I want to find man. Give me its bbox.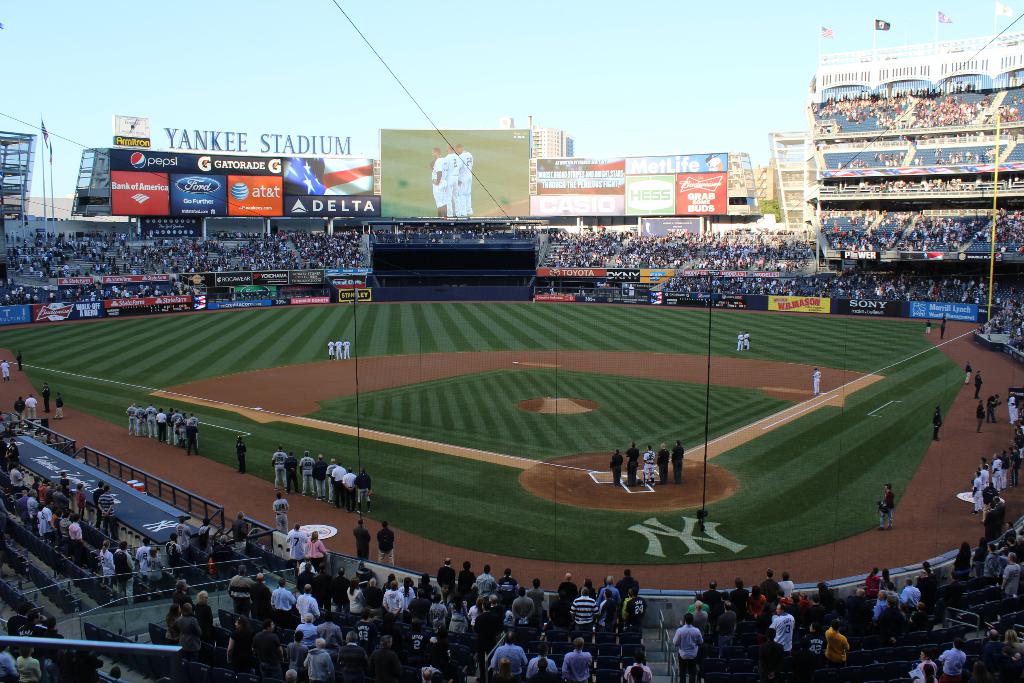
<bbox>730, 575, 750, 622</bbox>.
